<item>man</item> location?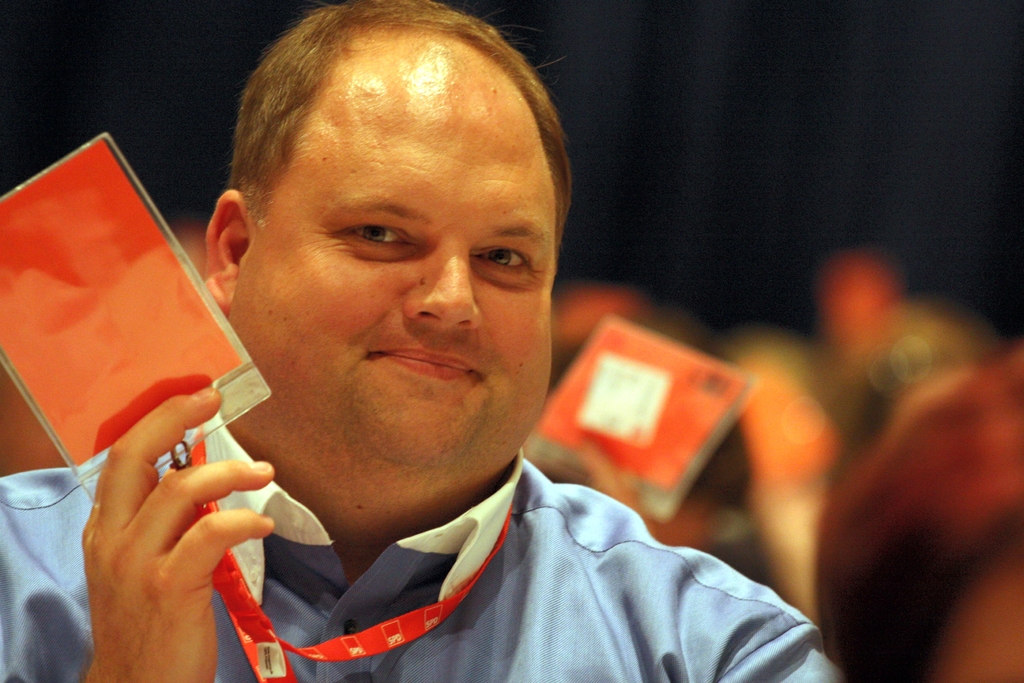
0 0 842 682
